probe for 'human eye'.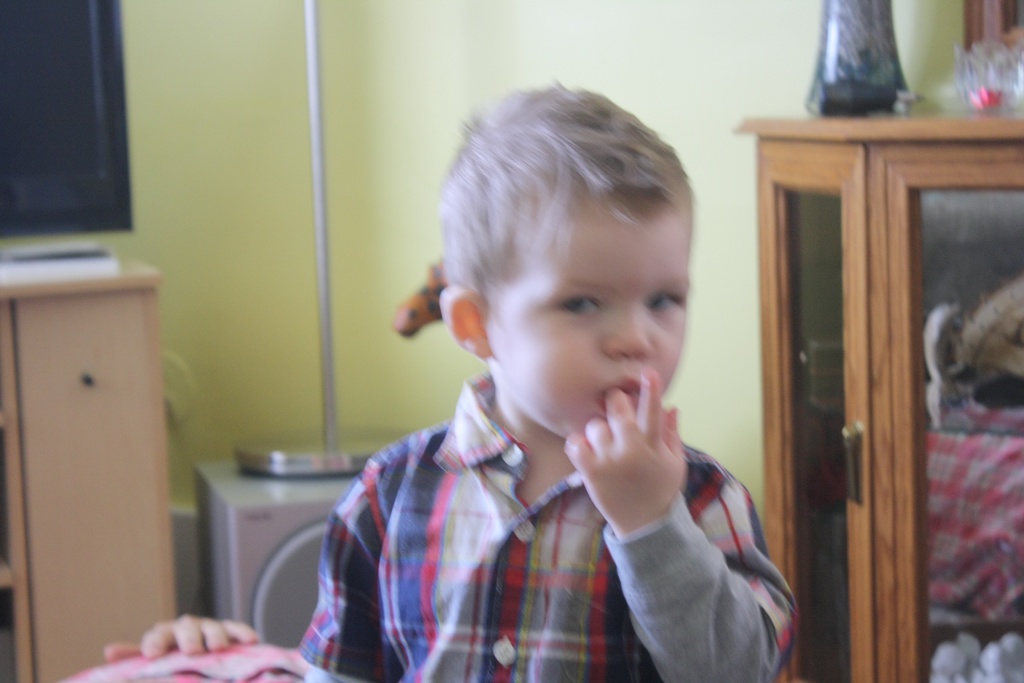
Probe result: [x1=645, y1=288, x2=682, y2=318].
